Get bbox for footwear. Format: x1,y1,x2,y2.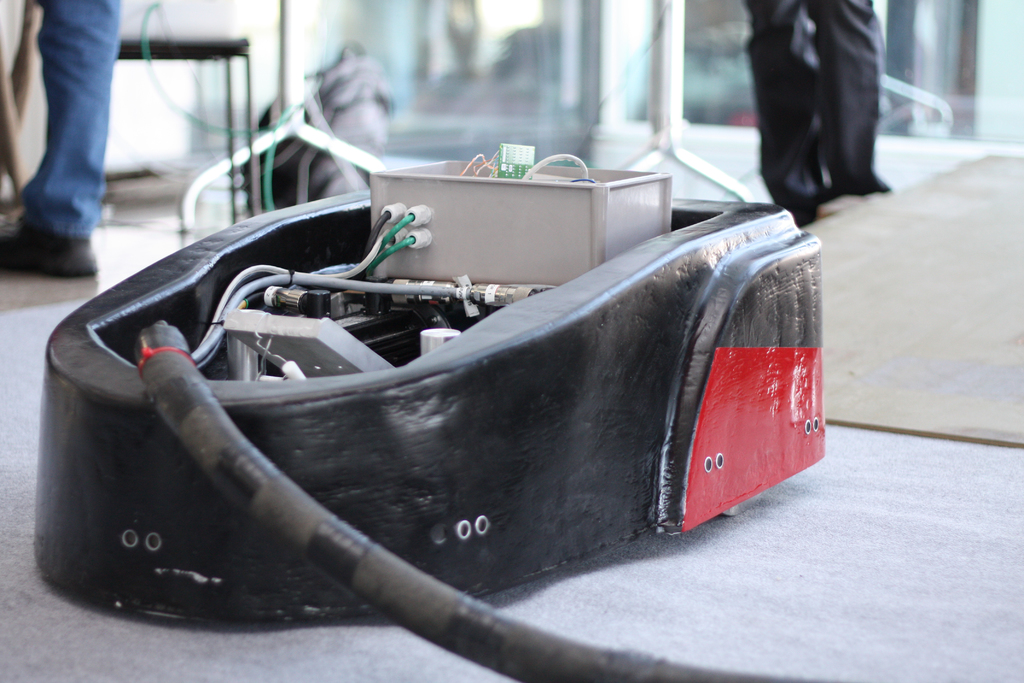
0,215,98,276.
